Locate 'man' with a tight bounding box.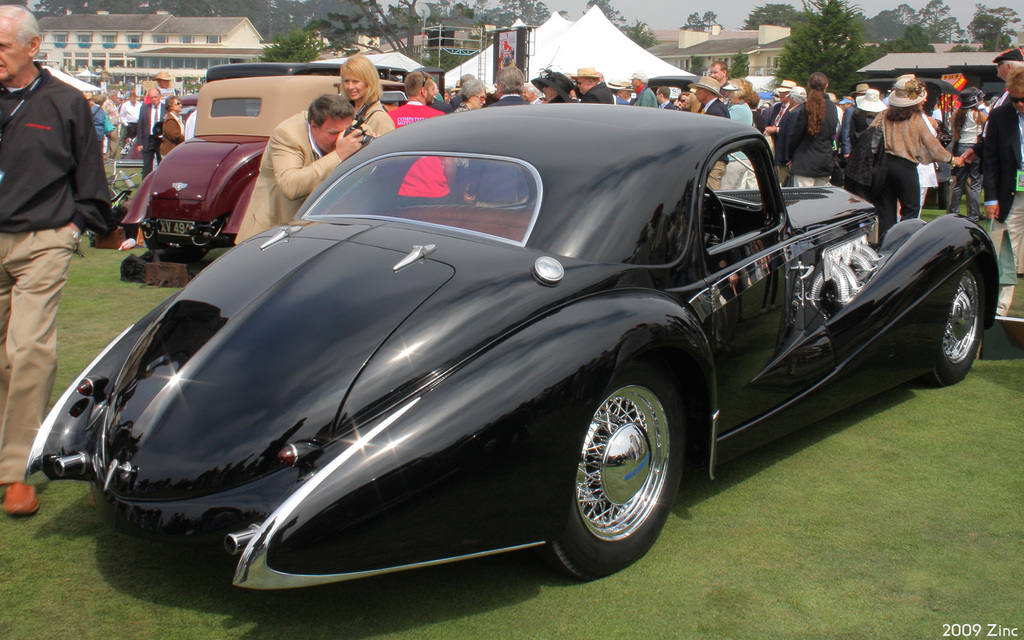
(x1=696, y1=76, x2=732, y2=191).
